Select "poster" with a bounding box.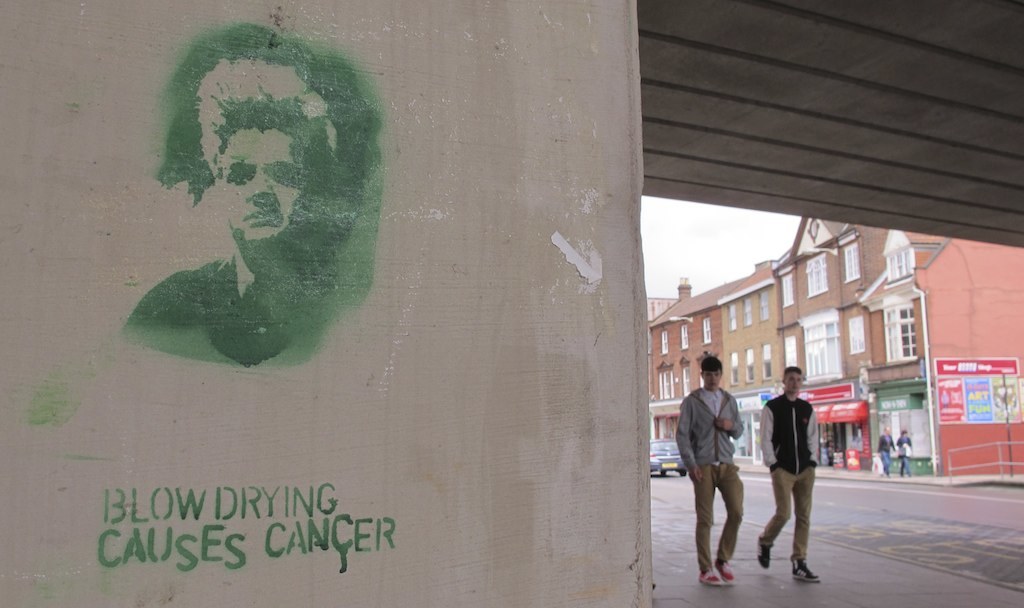
region(937, 376, 1023, 425).
